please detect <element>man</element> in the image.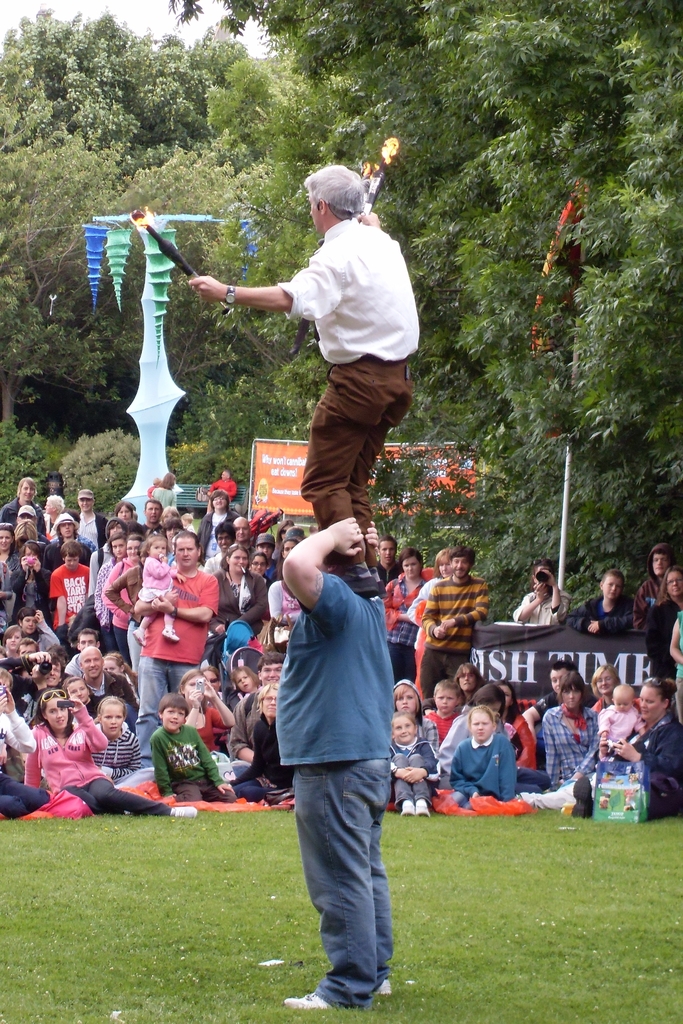
(233, 517, 257, 559).
